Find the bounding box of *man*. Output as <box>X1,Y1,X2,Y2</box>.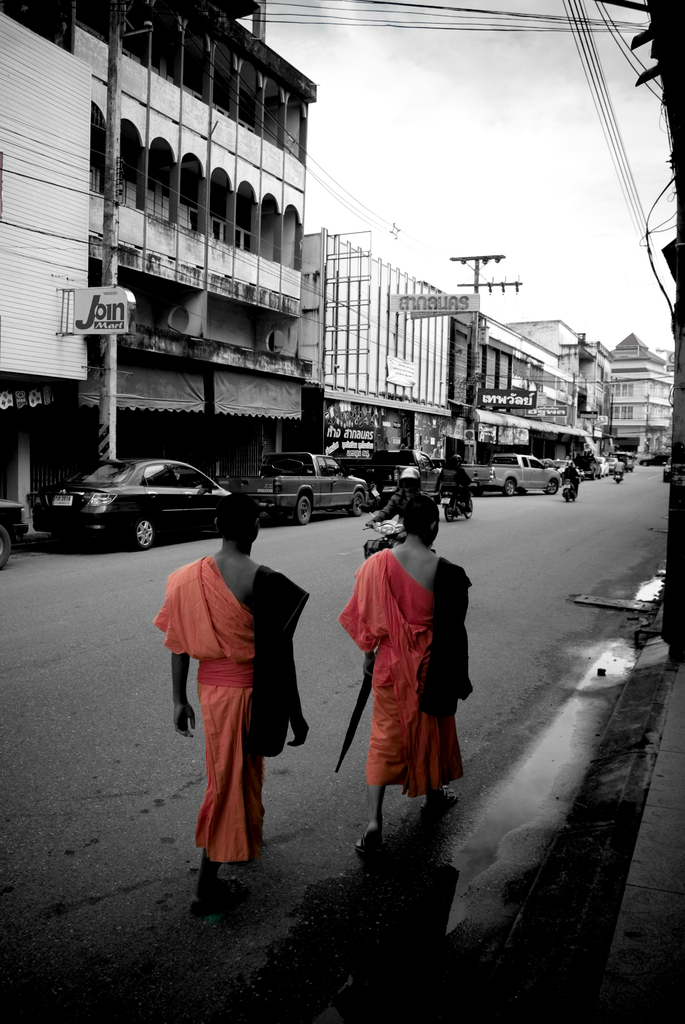
<box>334,494,480,856</box>.
